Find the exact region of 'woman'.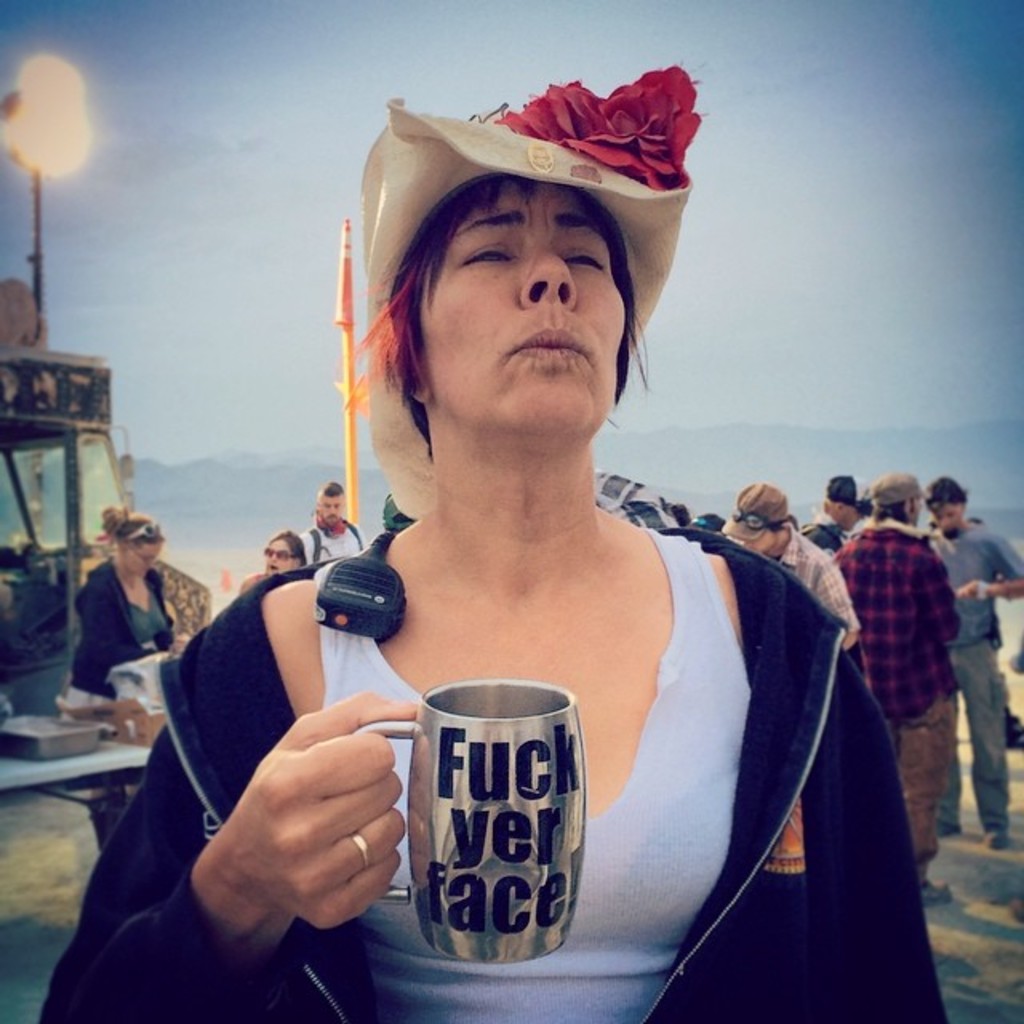
Exact region: [163, 86, 896, 995].
